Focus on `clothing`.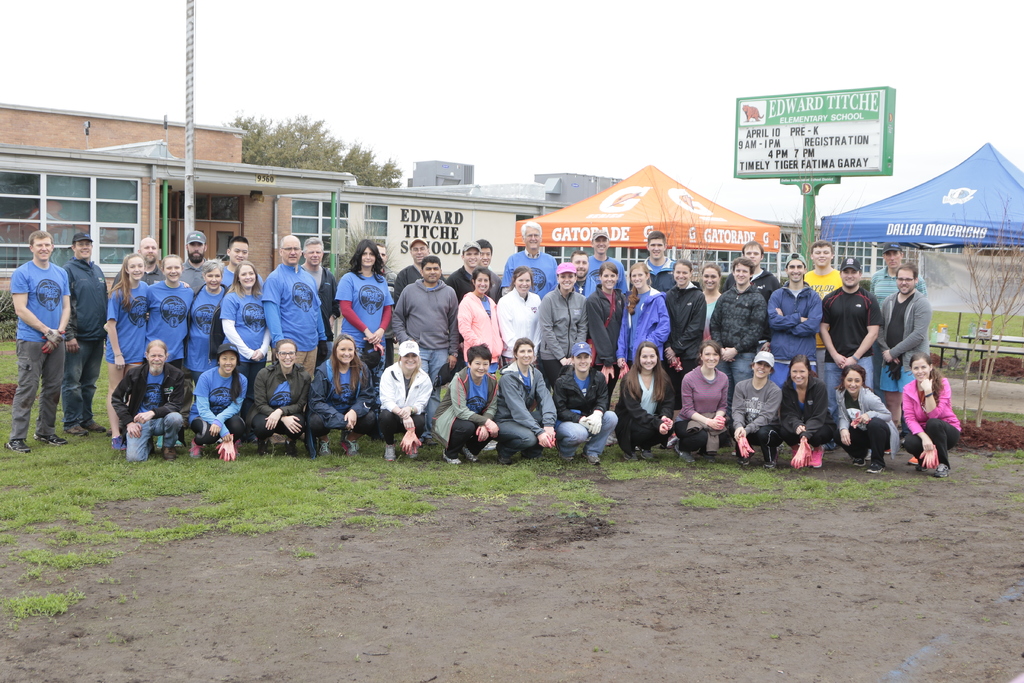
Focused at {"x1": 113, "y1": 361, "x2": 186, "y2": 462}.
